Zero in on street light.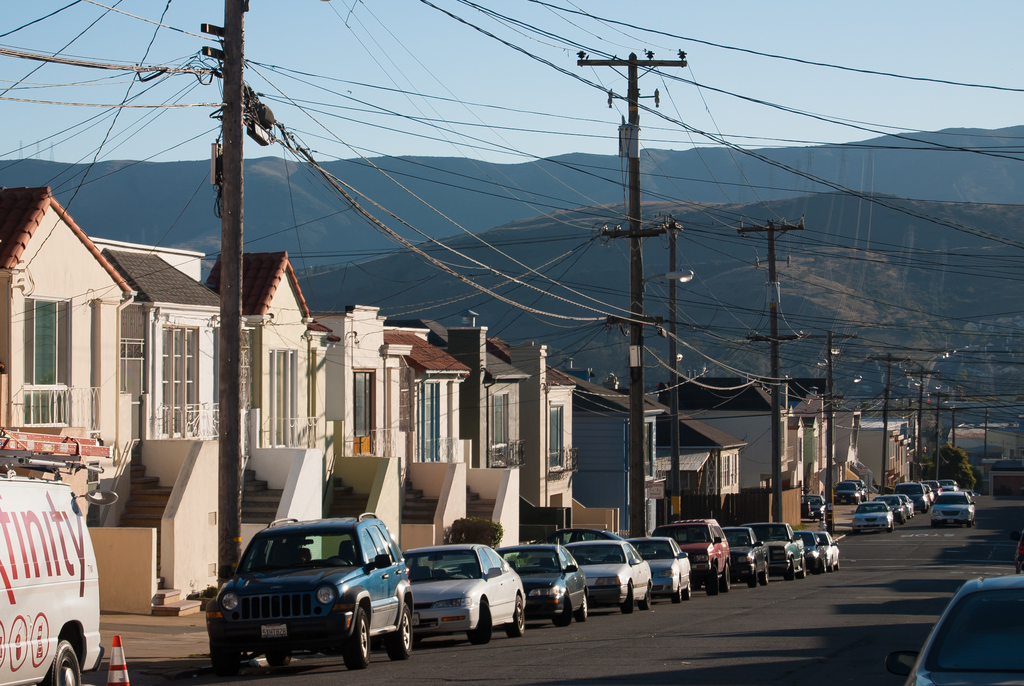
Zeroed in: bbox=(936, 391, 952, 485).
